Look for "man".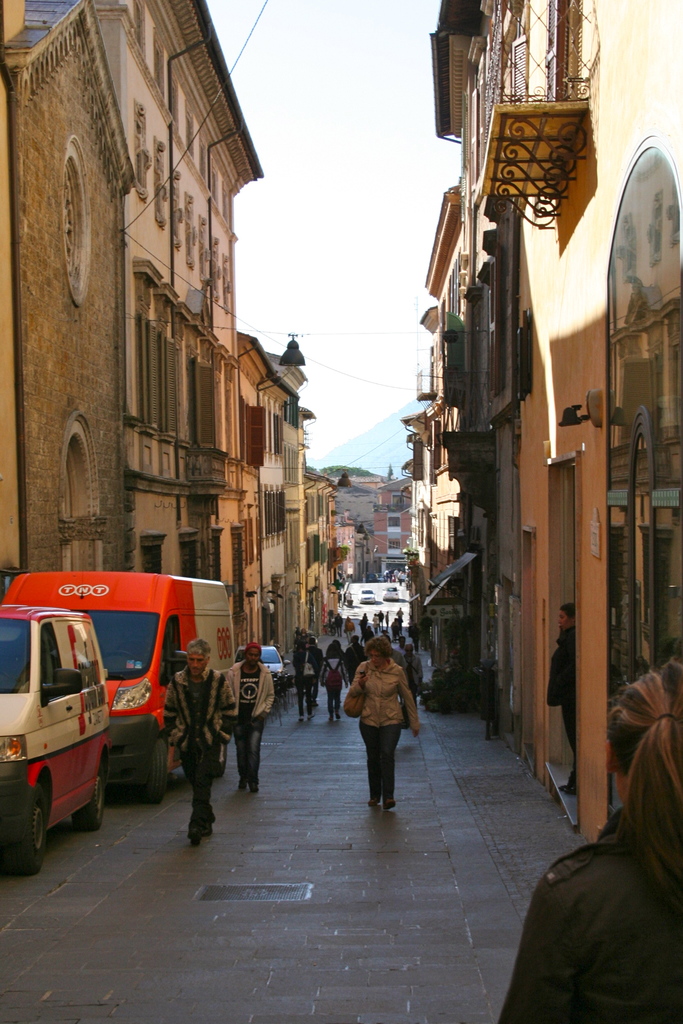
Found: detection(543, 602, 576, 795).
